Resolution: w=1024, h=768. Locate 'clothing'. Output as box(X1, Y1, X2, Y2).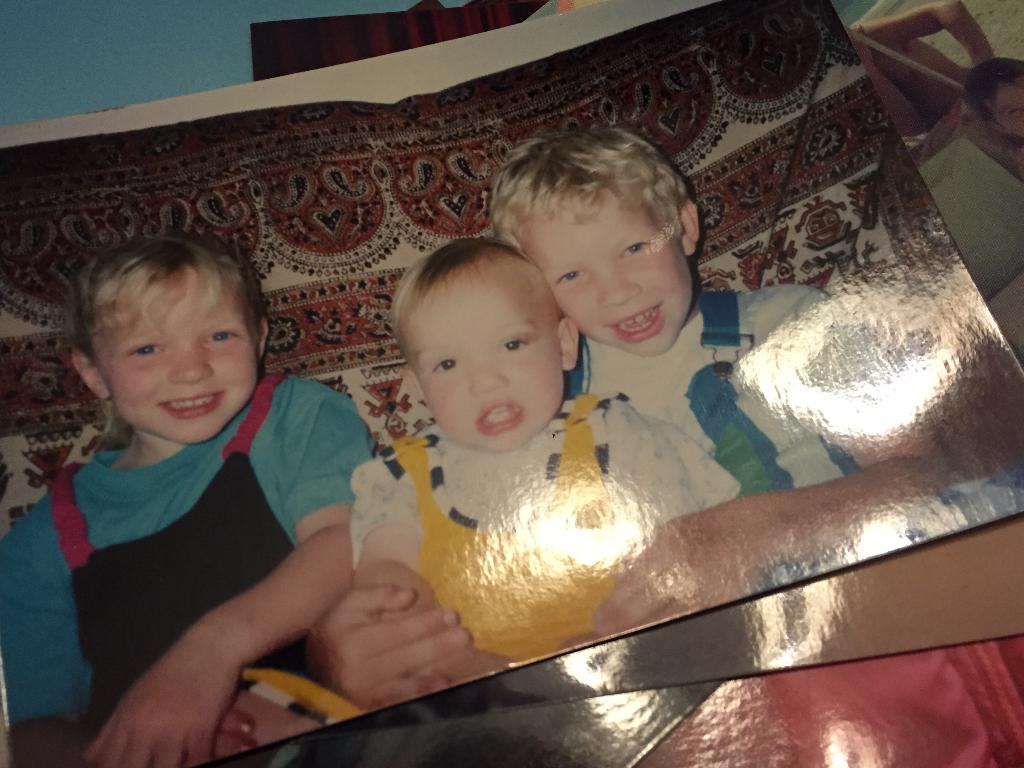
box(6, 312, 410, 707).
